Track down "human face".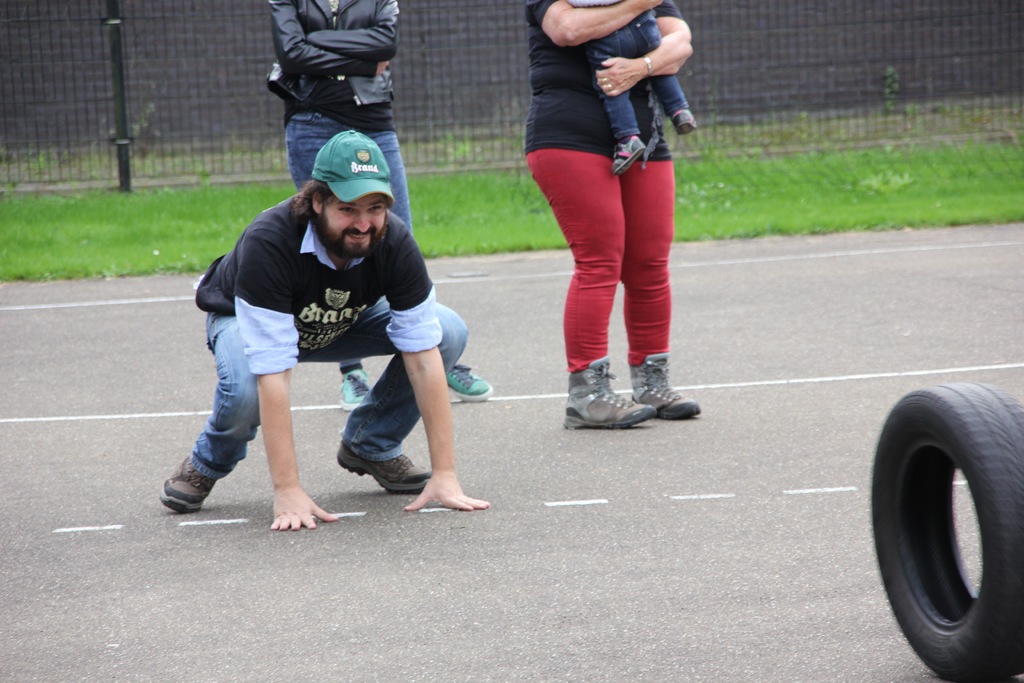
Tracked to {"left": 319, "top": 195, "right": 388, "bottom": 252}.
